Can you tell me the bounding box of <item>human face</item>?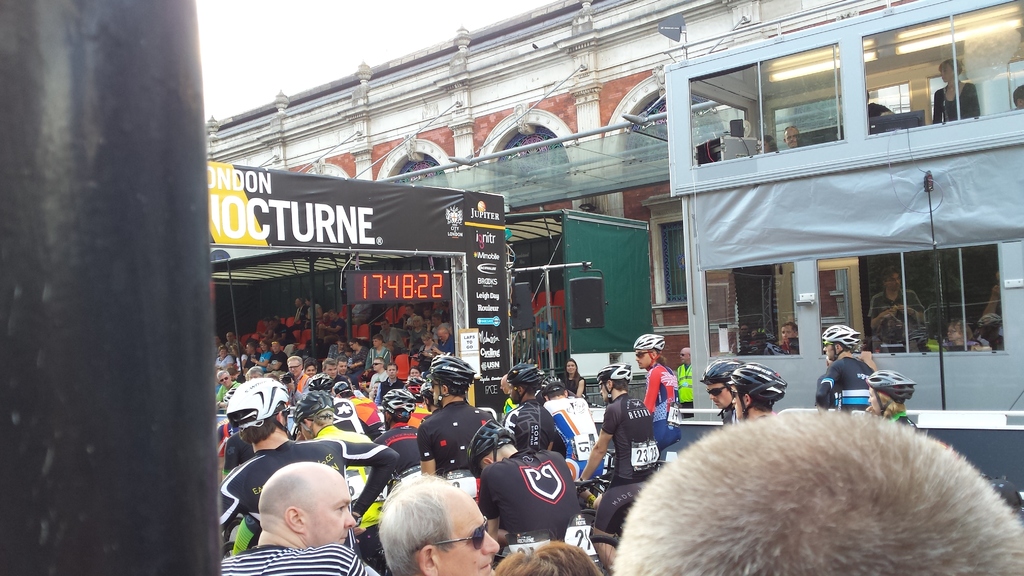
region(728, 385, 745, 417).
